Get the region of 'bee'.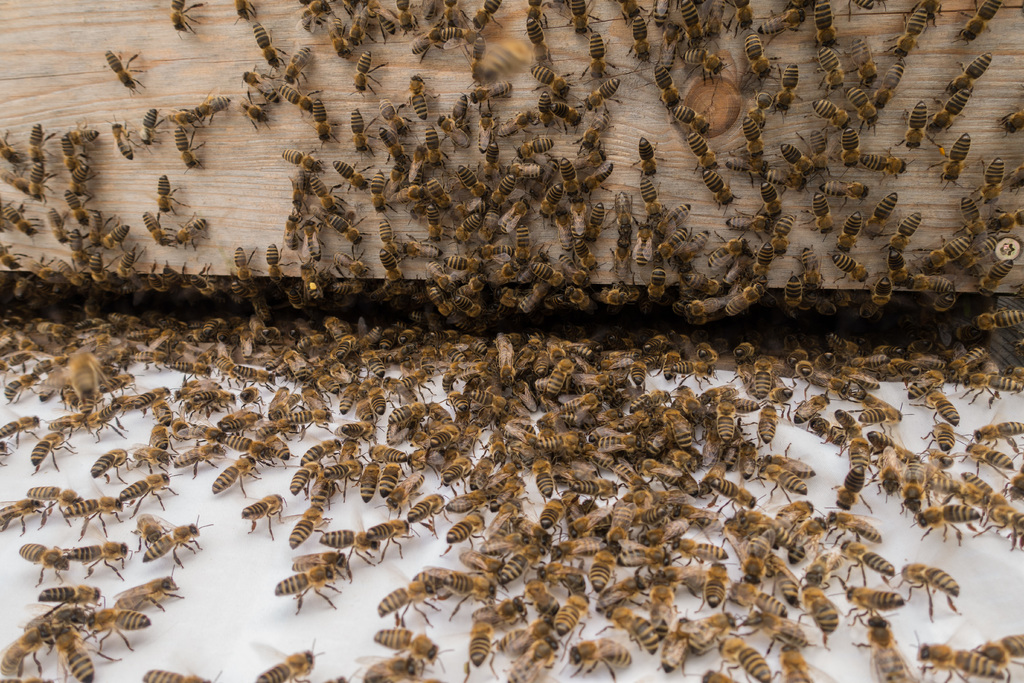
crop(177, 414, 226, 443).
